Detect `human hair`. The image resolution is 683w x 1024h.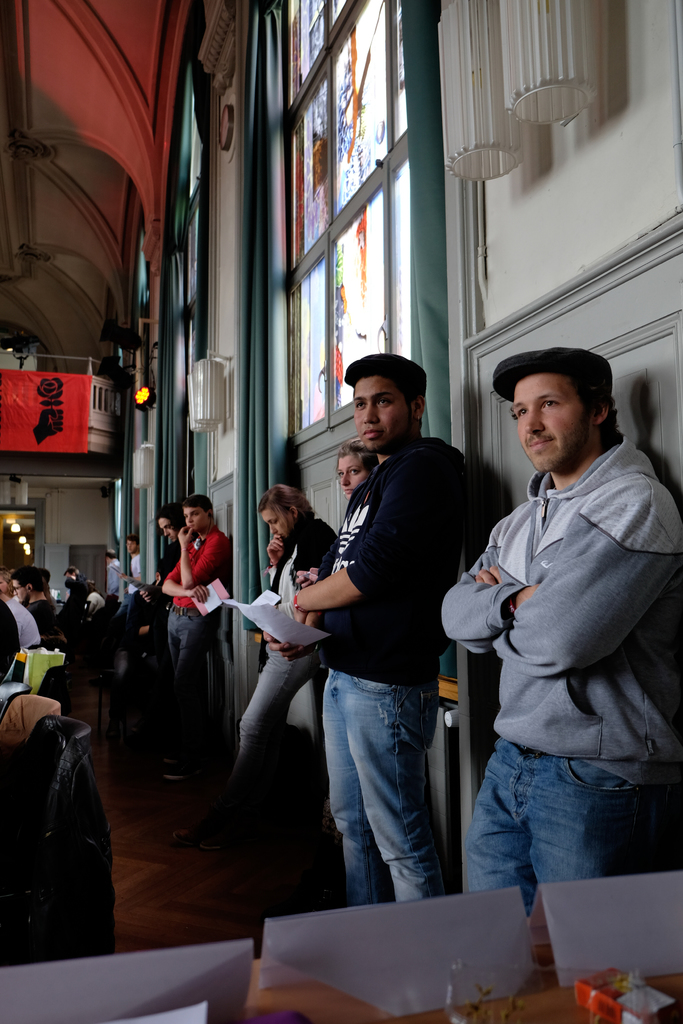
[left=571, top=380, right=621, bottom=444].
